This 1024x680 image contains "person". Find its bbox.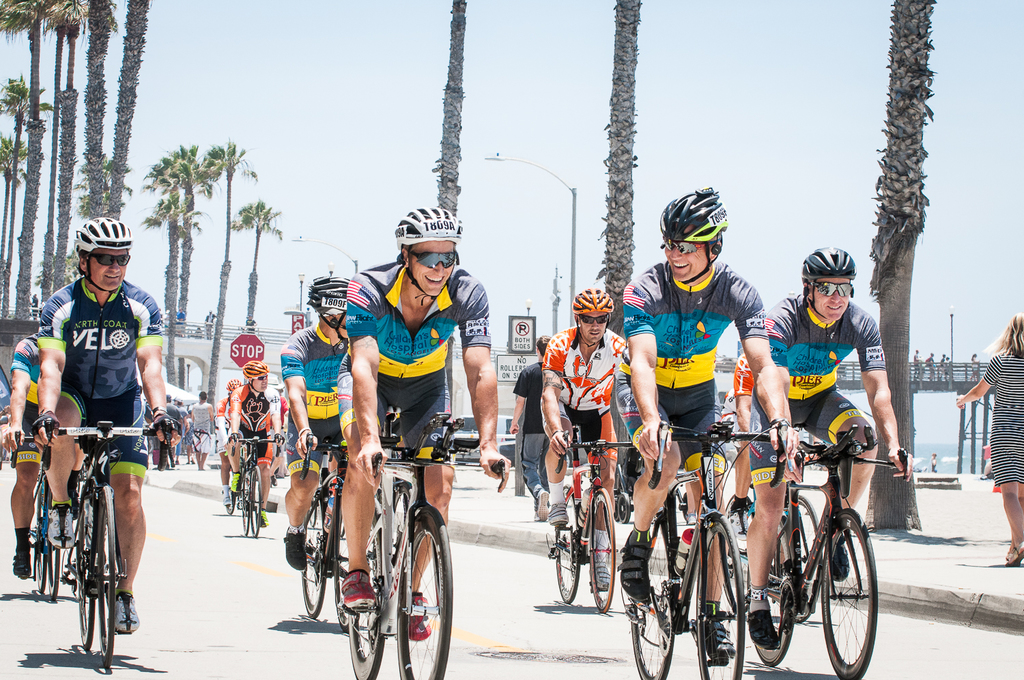
(540, 285, 628, 593).
